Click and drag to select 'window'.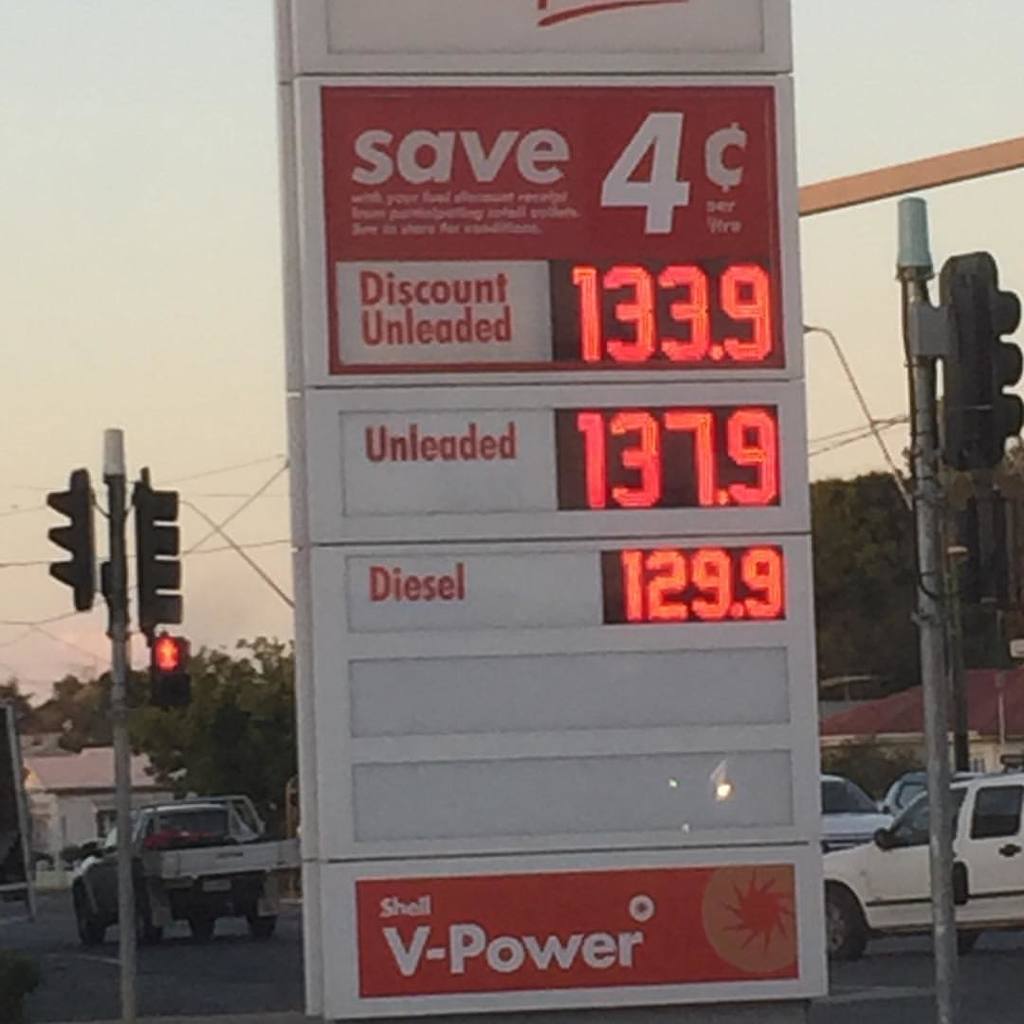
Selection: Rect(965, 754, 988, 776).
